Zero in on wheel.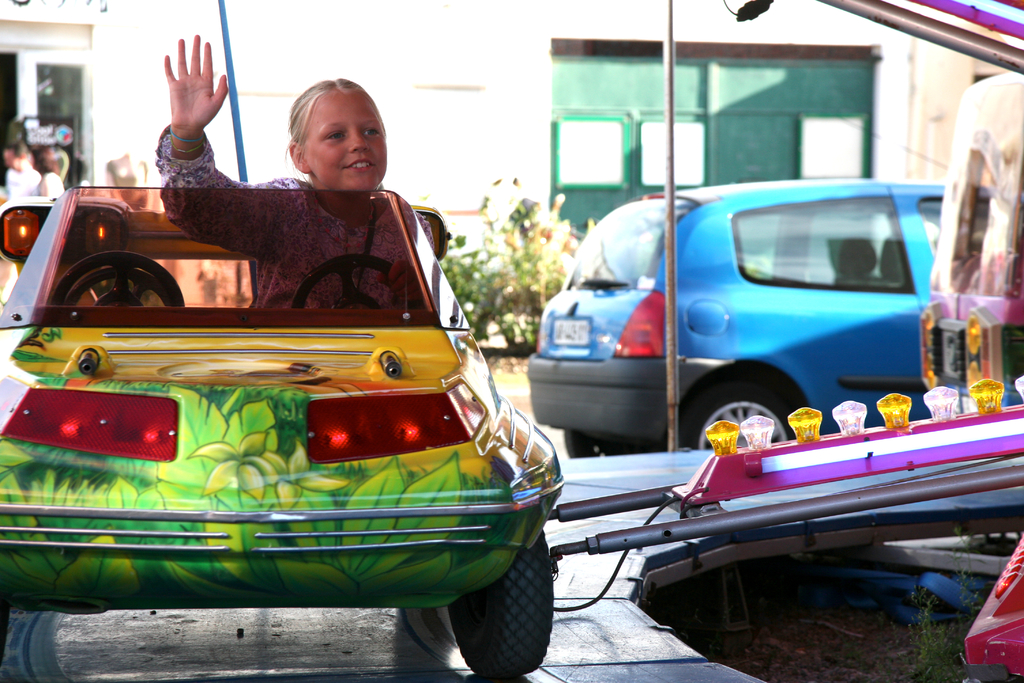
Zeroed in: 454, 525, 555, 682.
